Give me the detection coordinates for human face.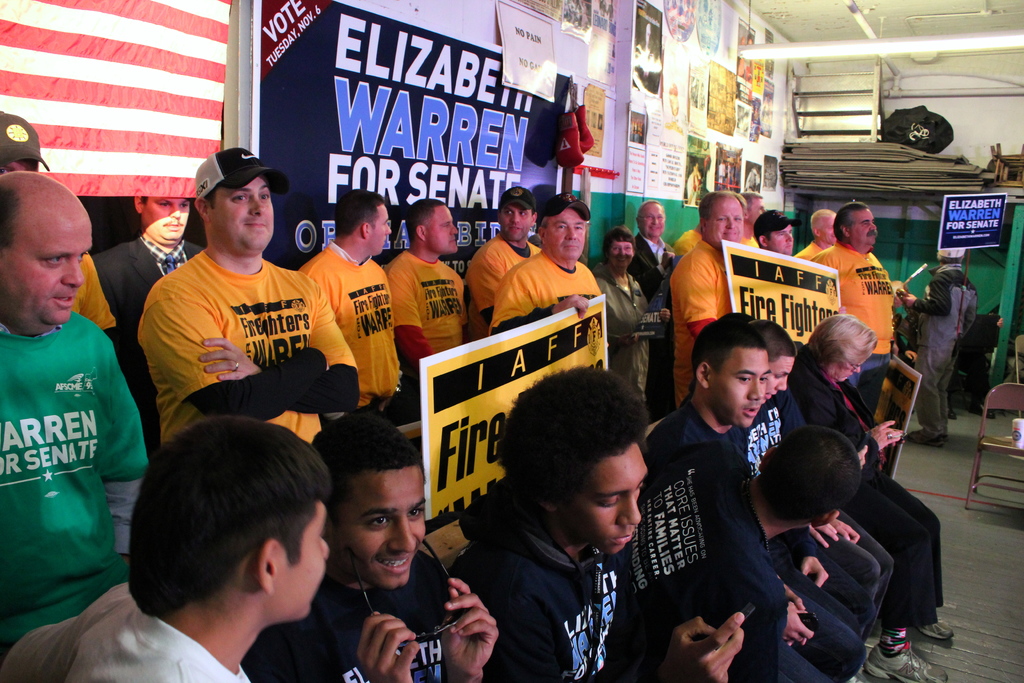
x1=769 y1=225 x2=795 y2=255.
